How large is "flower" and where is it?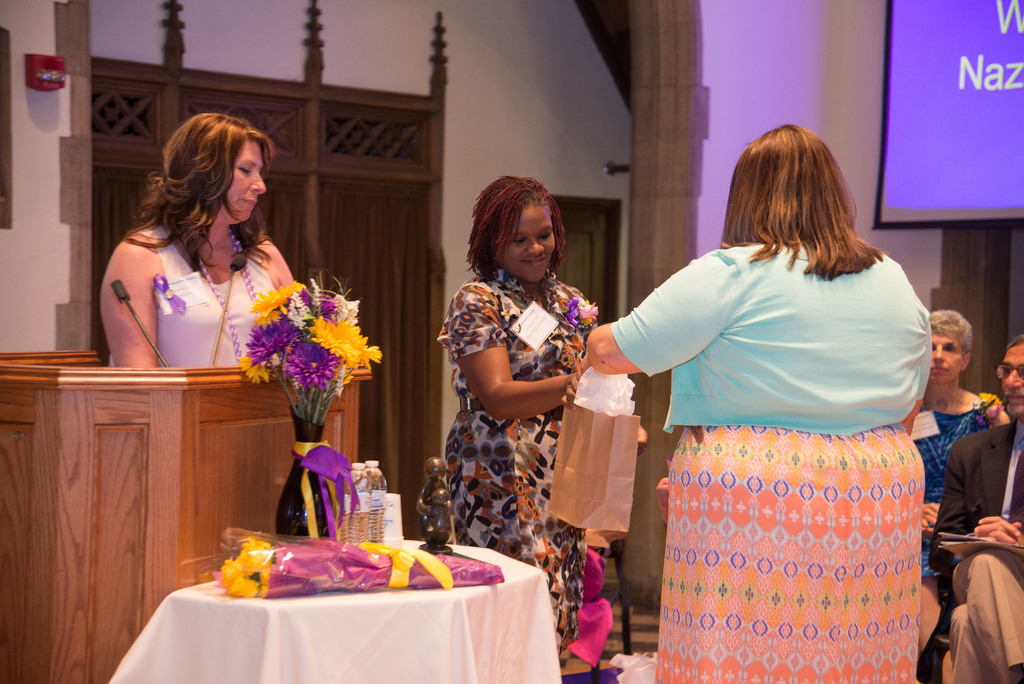
Bounding box: 982 398 998 421.
